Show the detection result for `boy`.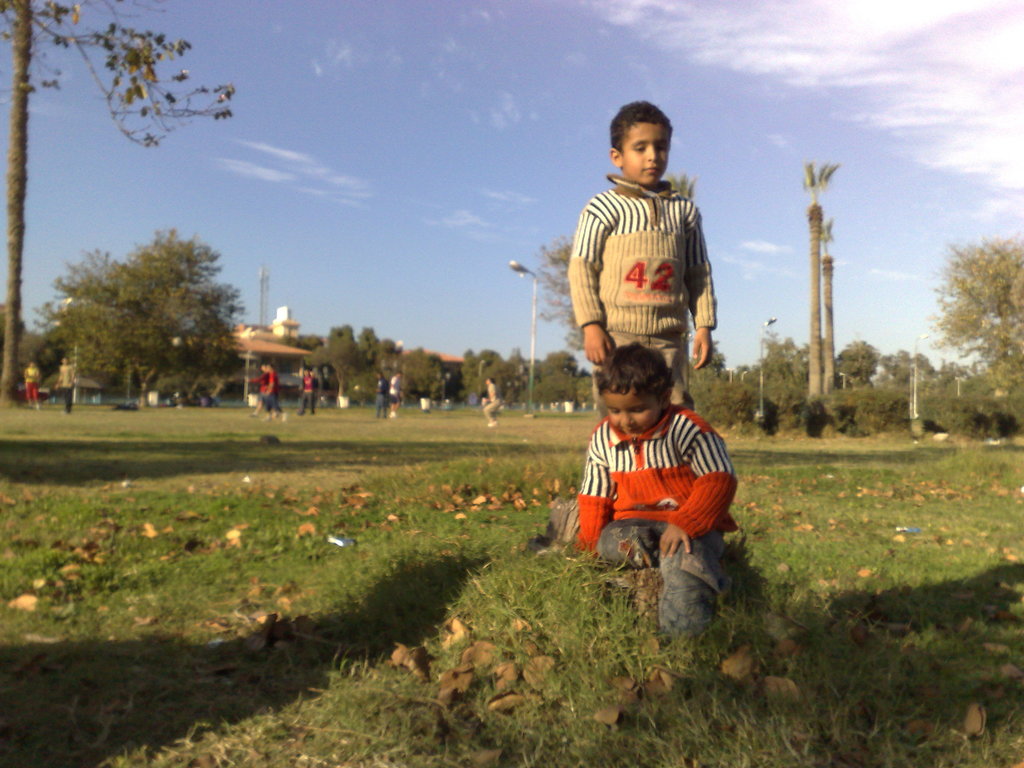
576/341/737/639.
